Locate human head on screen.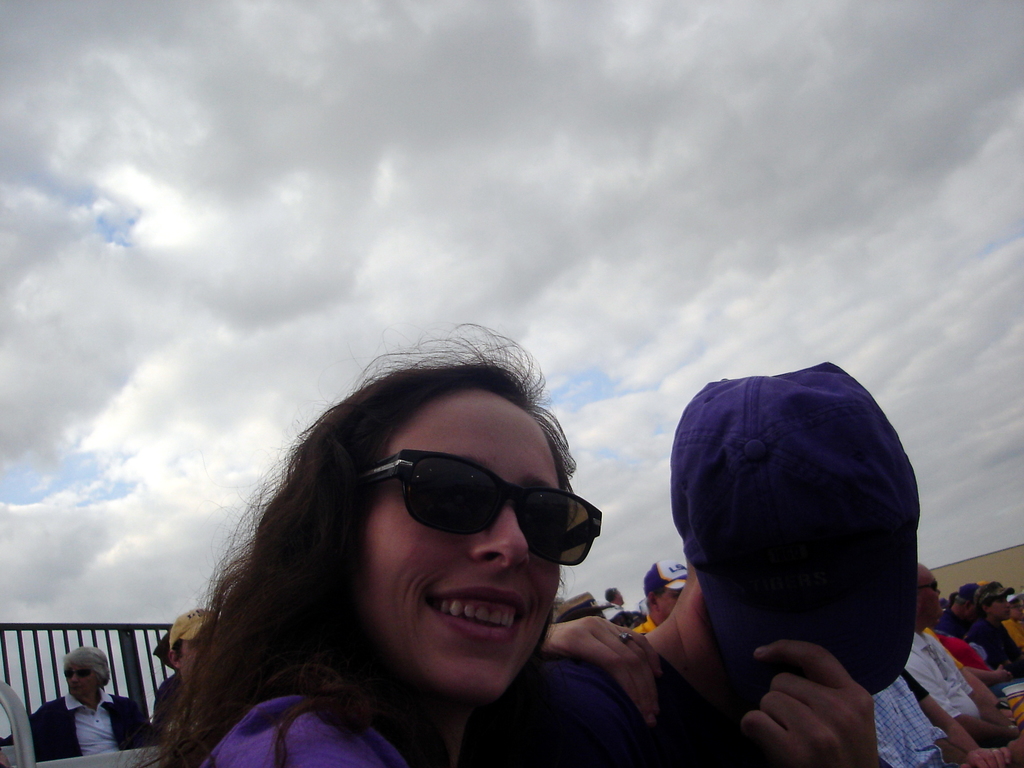
On screen at x1=666, y1=367, x2=915, y2=680.
